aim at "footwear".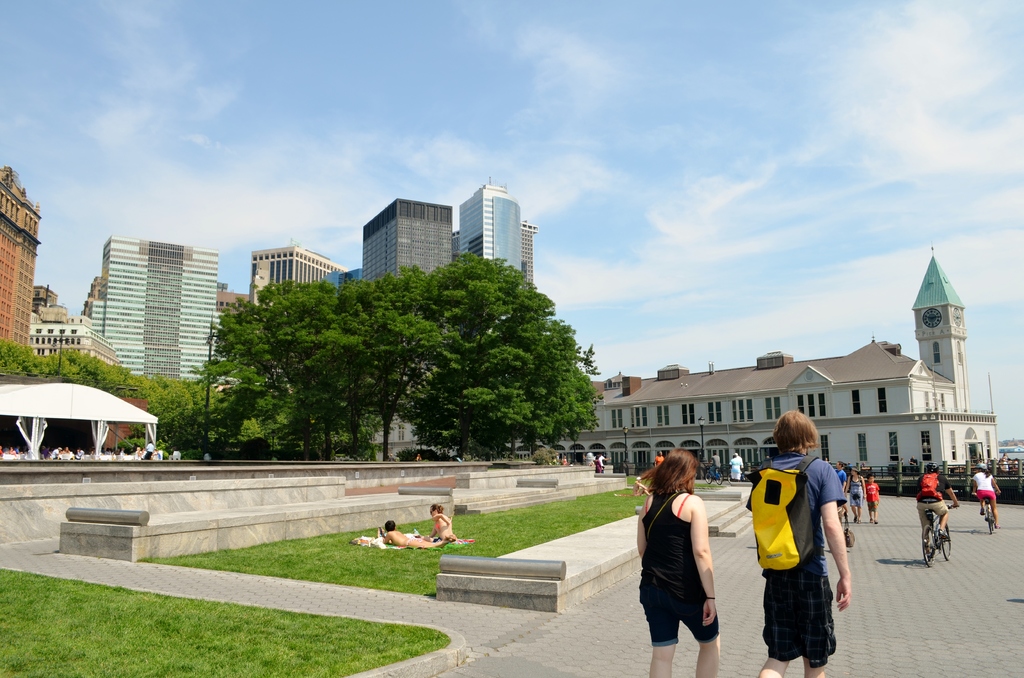
Aimed at x1=940, y1=528, x2=949, y2=537.
